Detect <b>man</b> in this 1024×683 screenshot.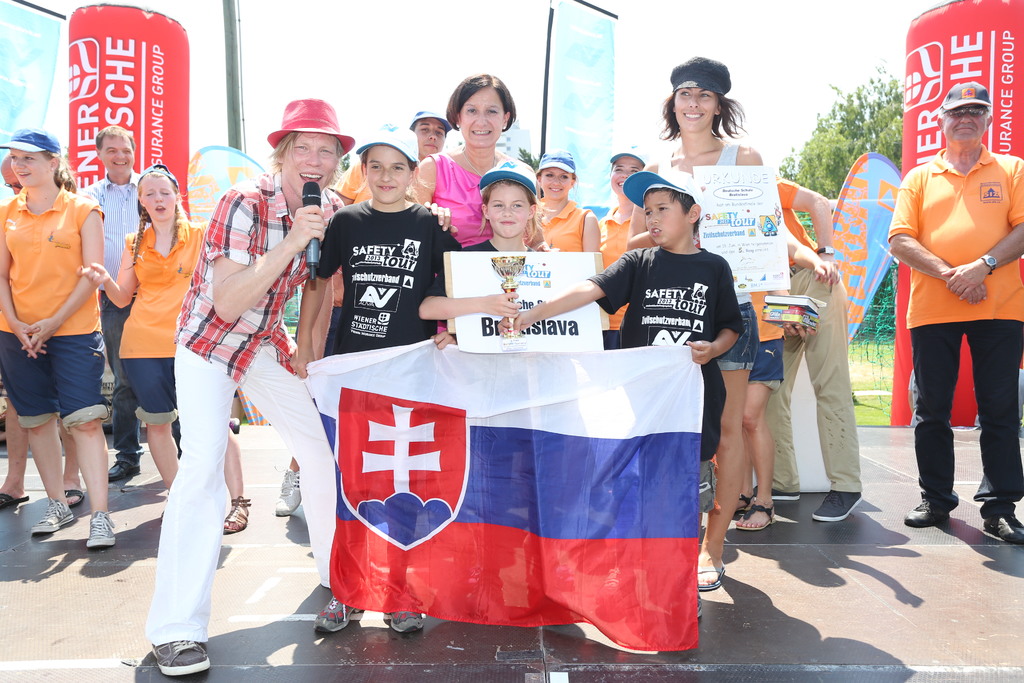
Detection: <bbox>888, 78, 1014, 528</bbox>.
